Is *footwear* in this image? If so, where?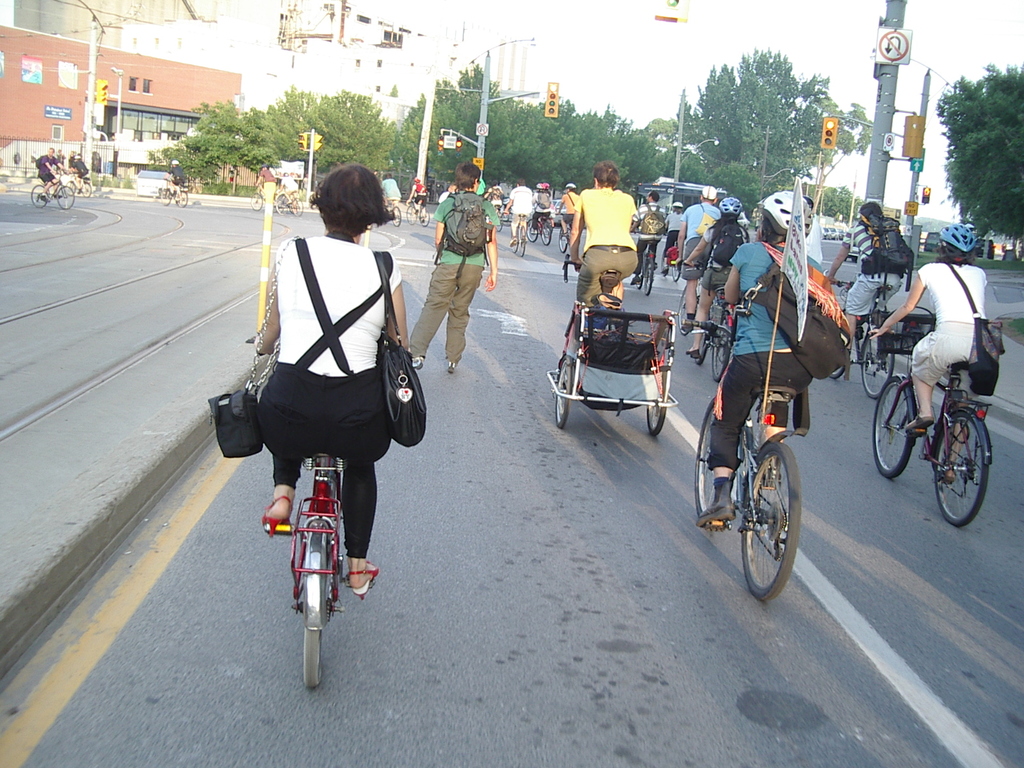
Yes, at bbox=[413, 356, 426, 373].
